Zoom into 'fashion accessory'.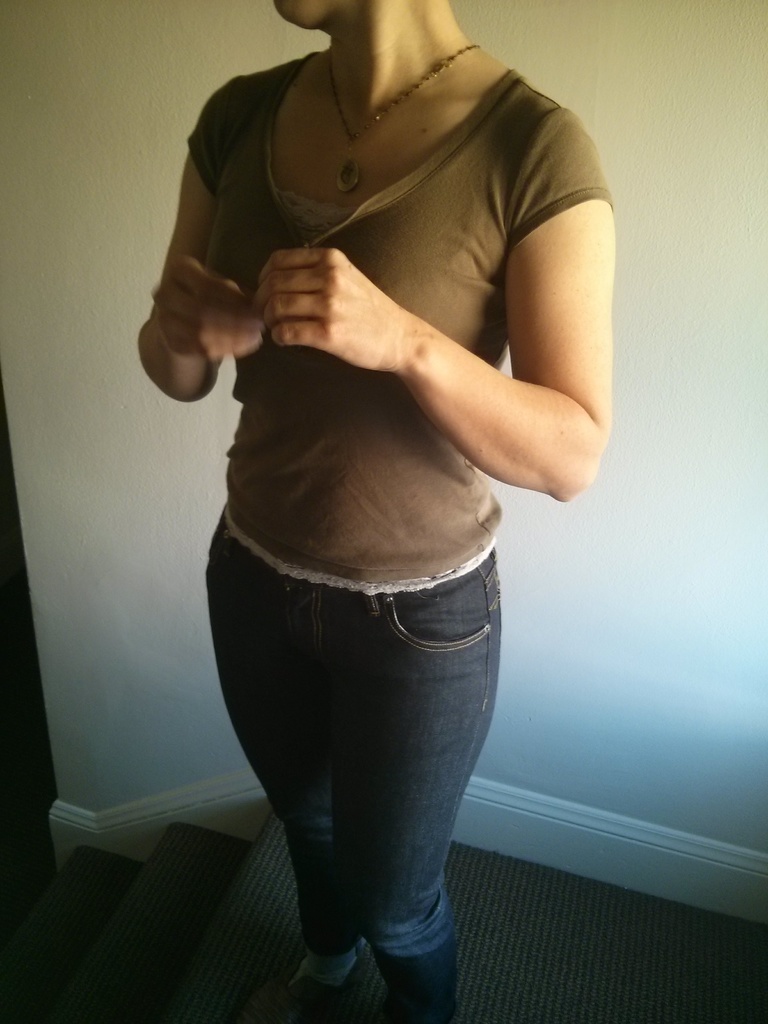
Zoom target: x1=325, y1=45, x2=479, y2=202.
